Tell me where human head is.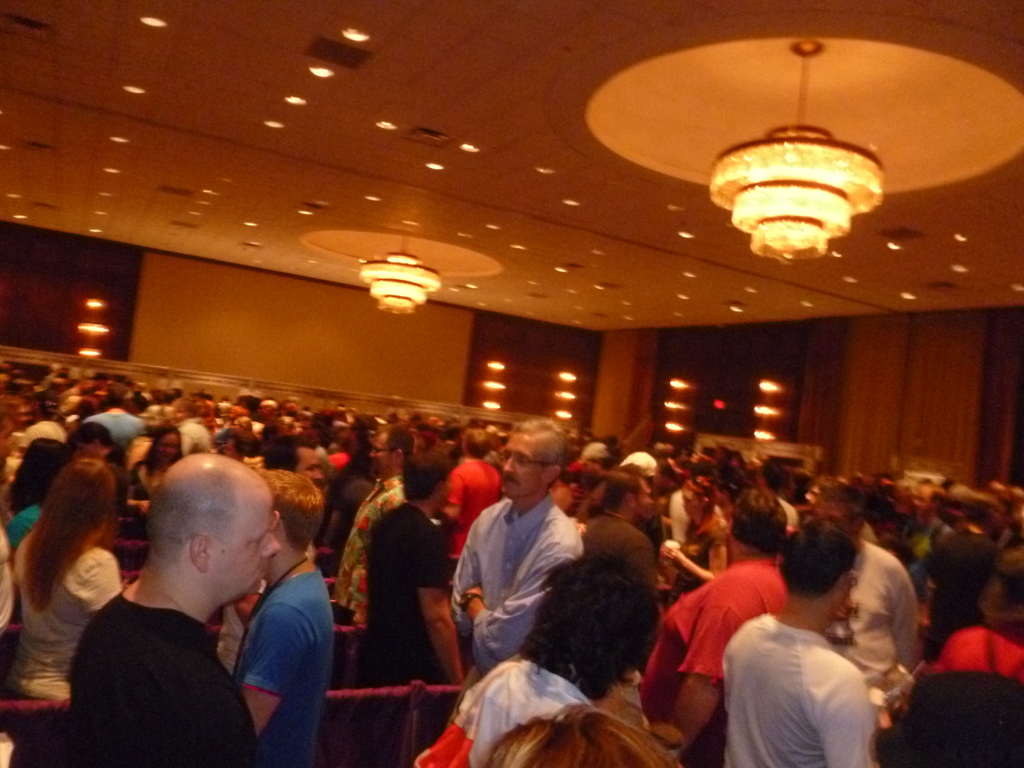
human head is at {"left": 126, "top": 470, "right": 289, "bottom": 627}.
